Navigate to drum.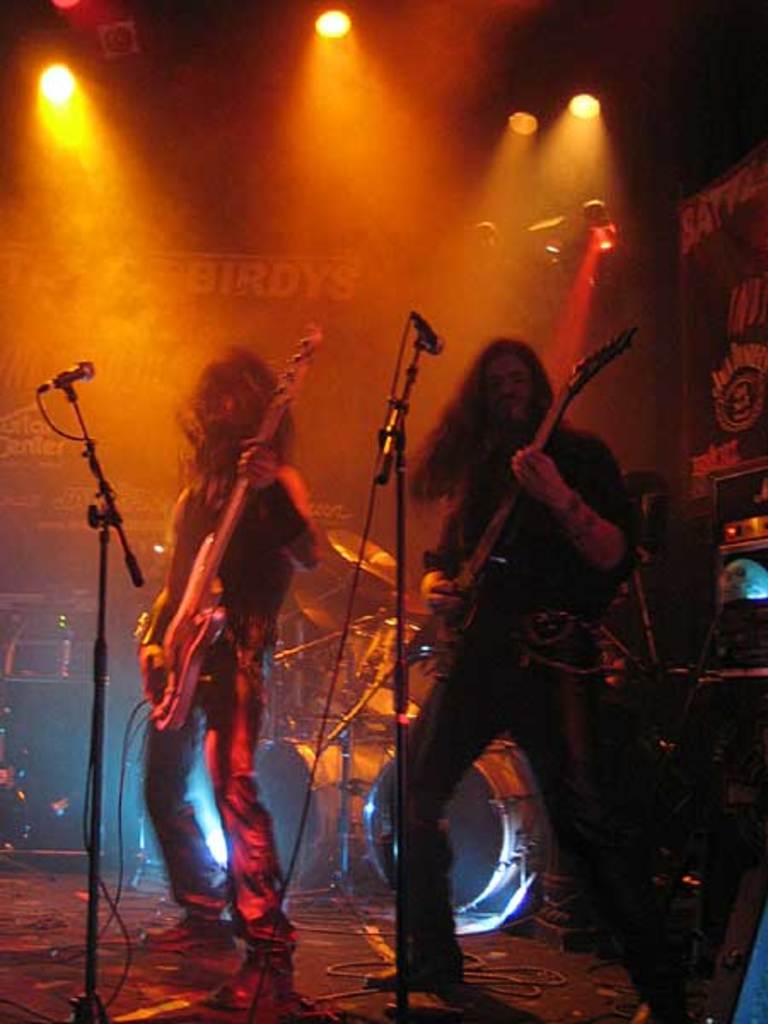
Navigation target: 254:739:396:887.
